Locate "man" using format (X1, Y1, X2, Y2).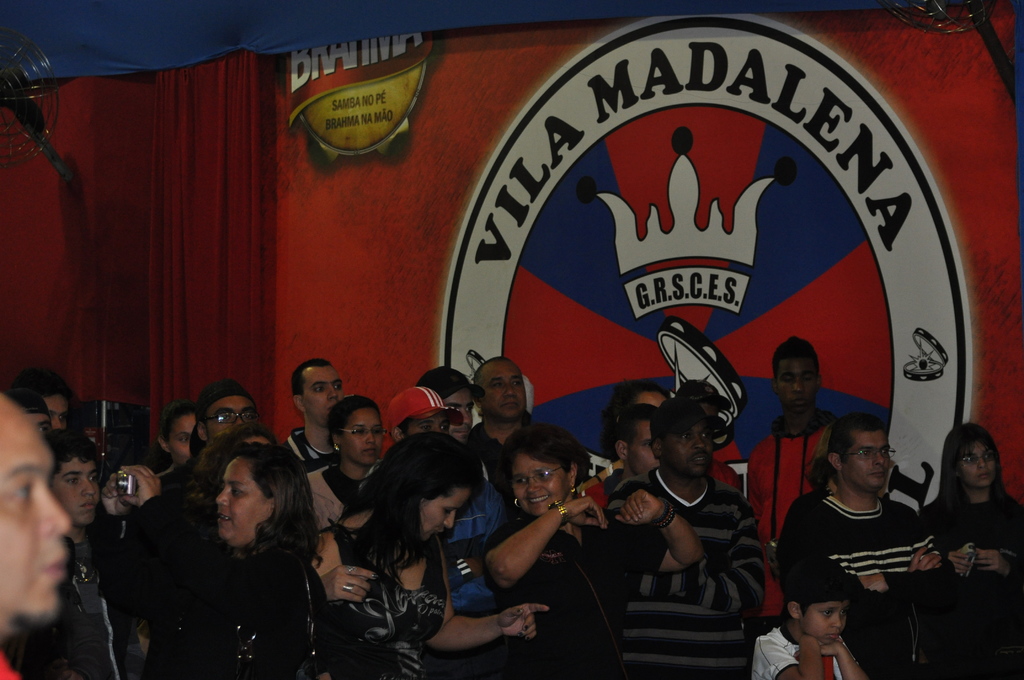
(795, 409, 966, 633).
